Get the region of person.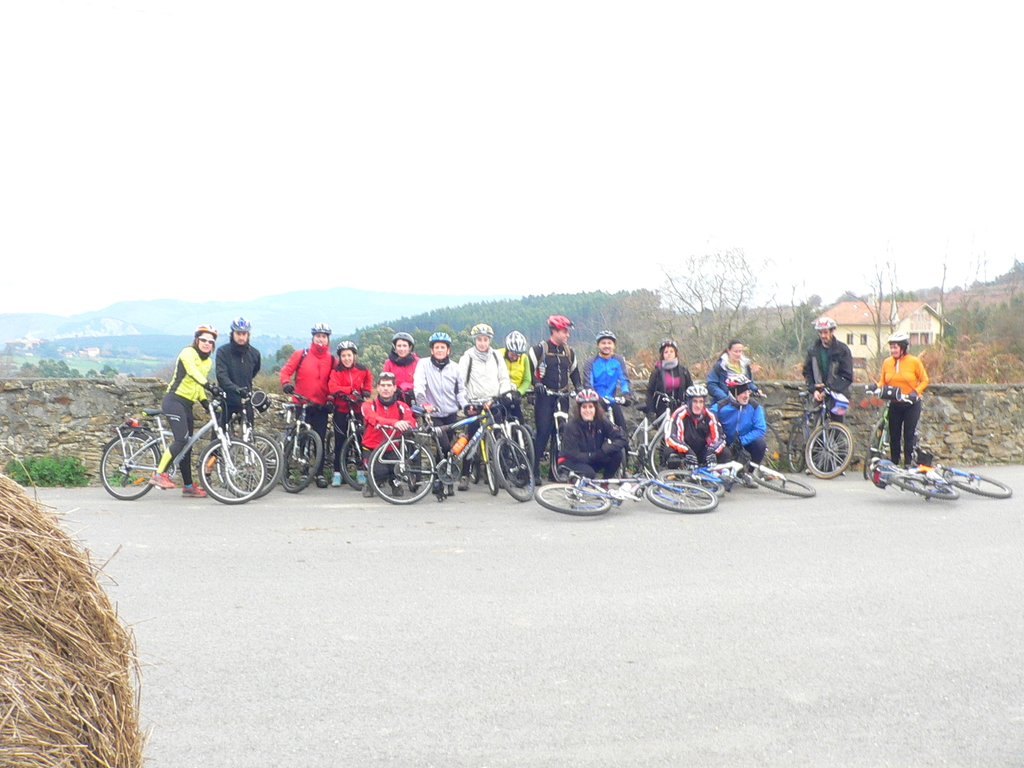
490:330:536:425.
